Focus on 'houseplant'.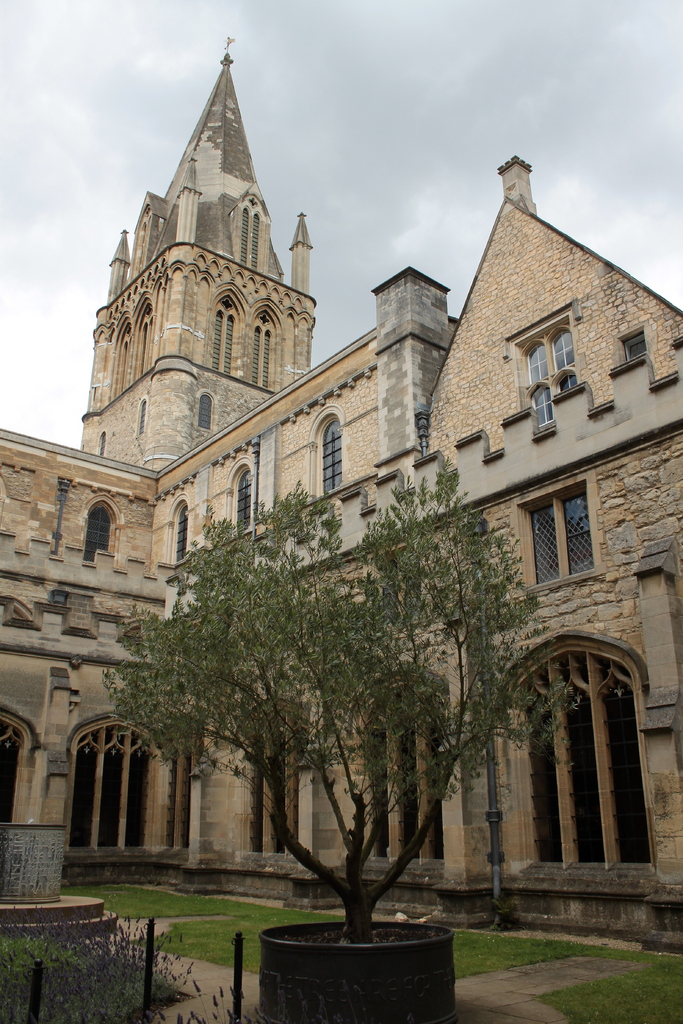
Focused at left=56, top=447, right=541, bottom=1023.
